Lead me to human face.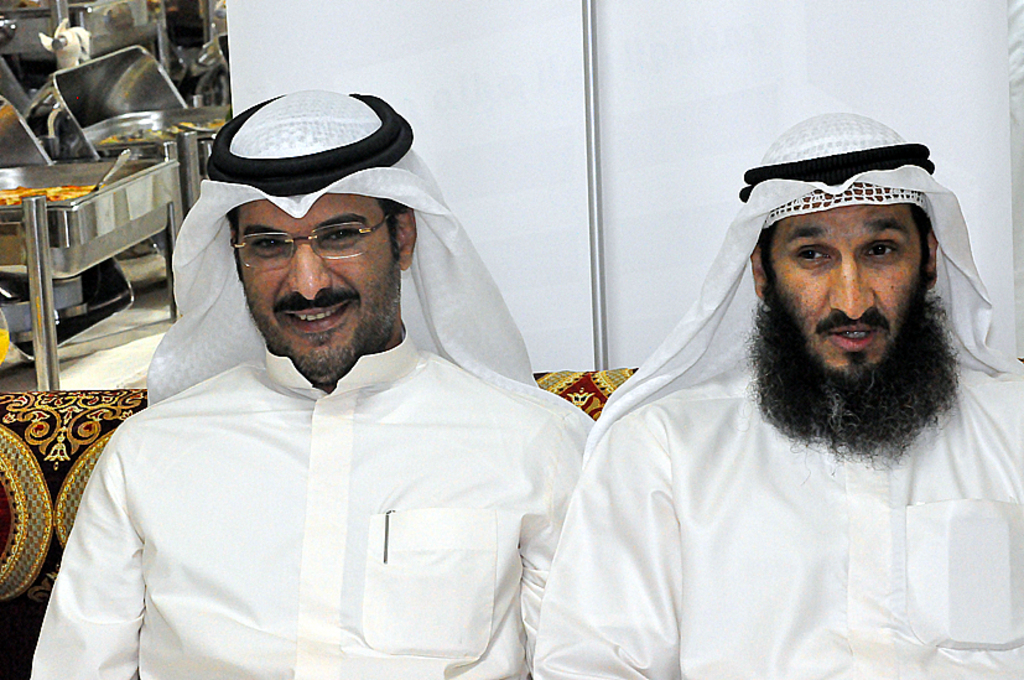
Lead to left=240, top=194, right=396, bottom=380.
